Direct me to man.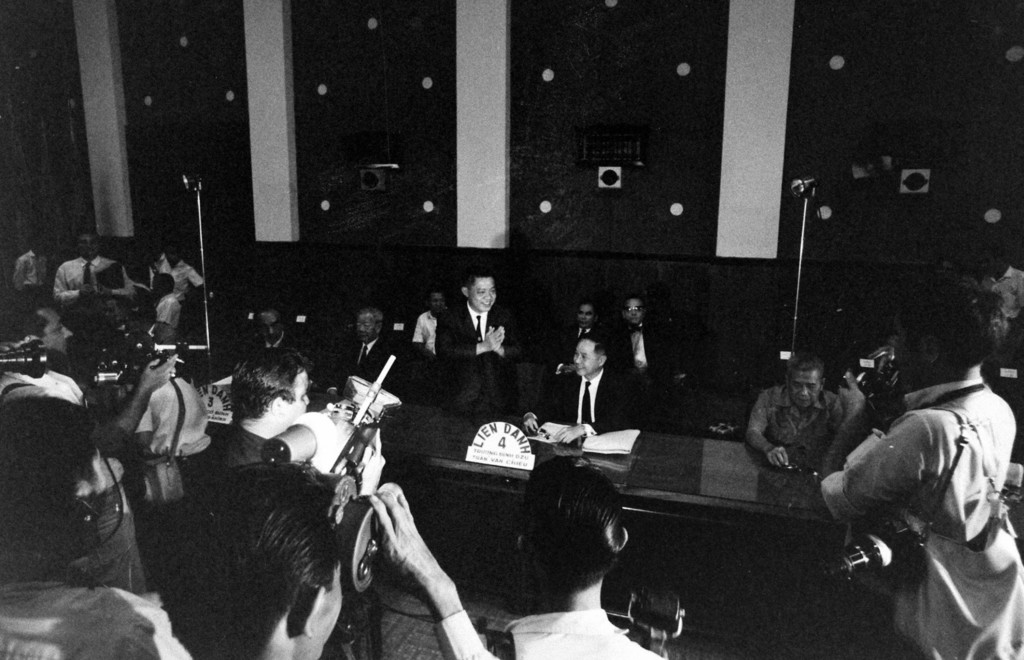
Direction: {"left": 520, "top": 336, "right": 627, "bottom": 447}.
